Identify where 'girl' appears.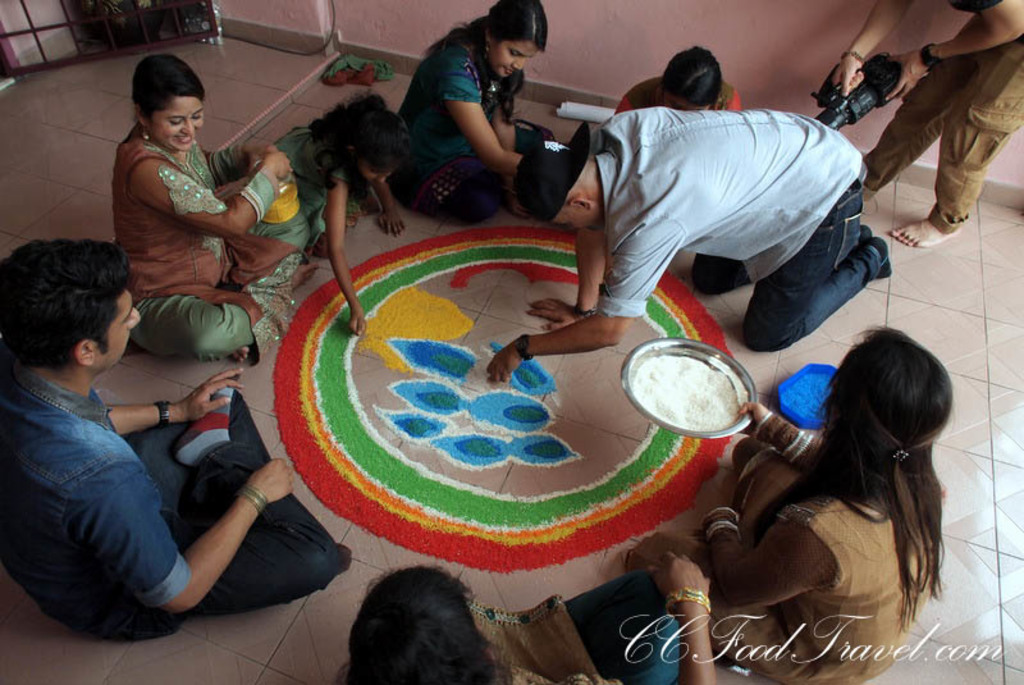
Appears at 626,325,956,684.
